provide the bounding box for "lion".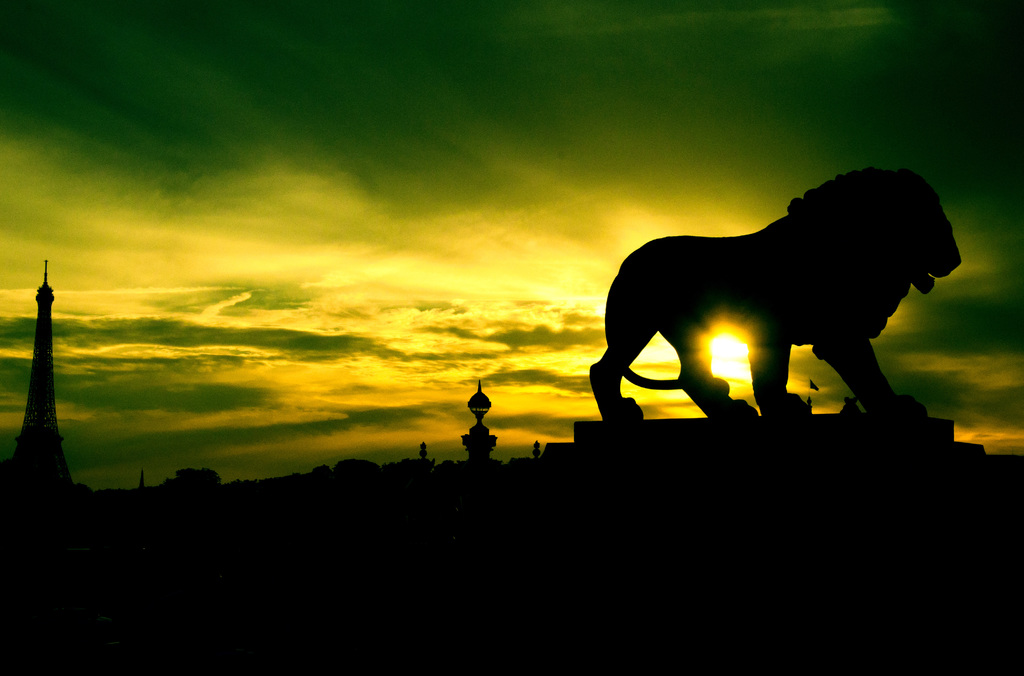
{"left": 589, "top": 166, "right": 970, "bottom": 427}.
